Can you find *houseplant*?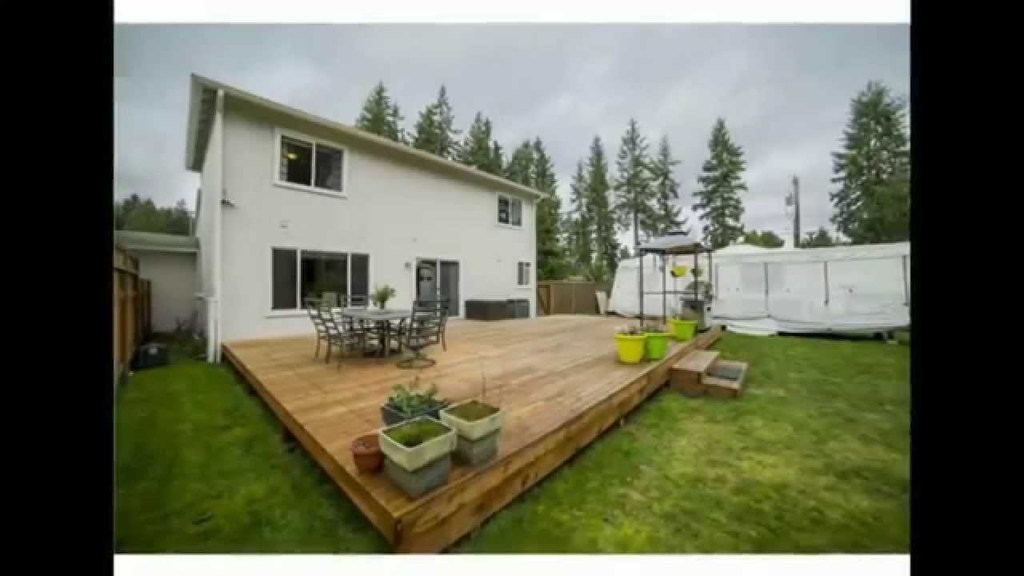
Yes, bounding box: (x1=614, y1=322, x2=649, y2=372).
